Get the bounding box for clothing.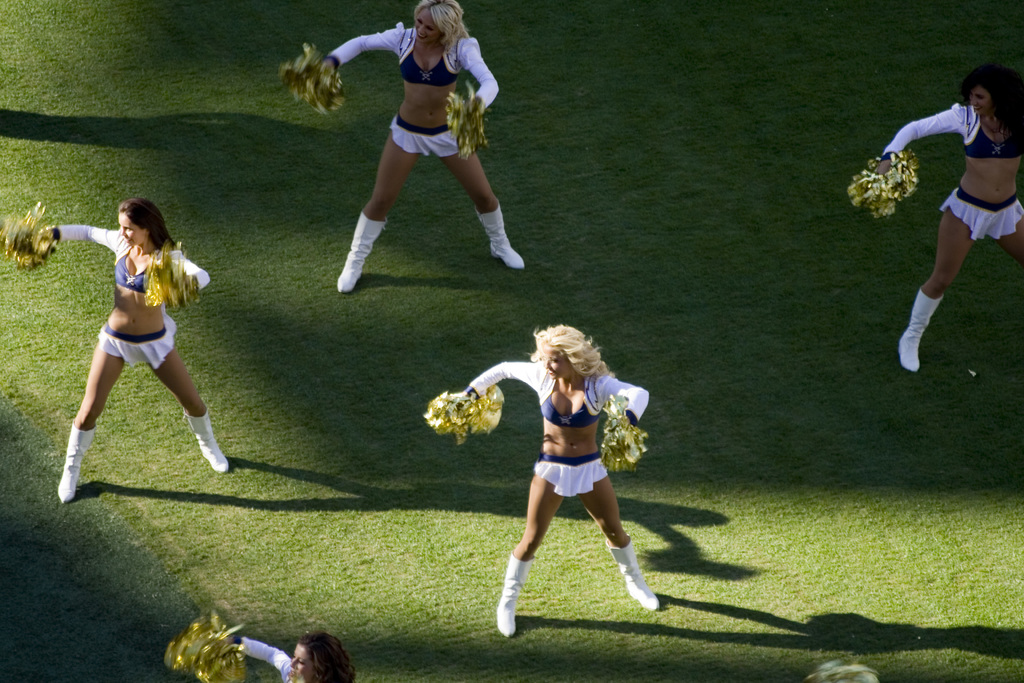
x1=387, y1=120, x2=461, y2=155.
